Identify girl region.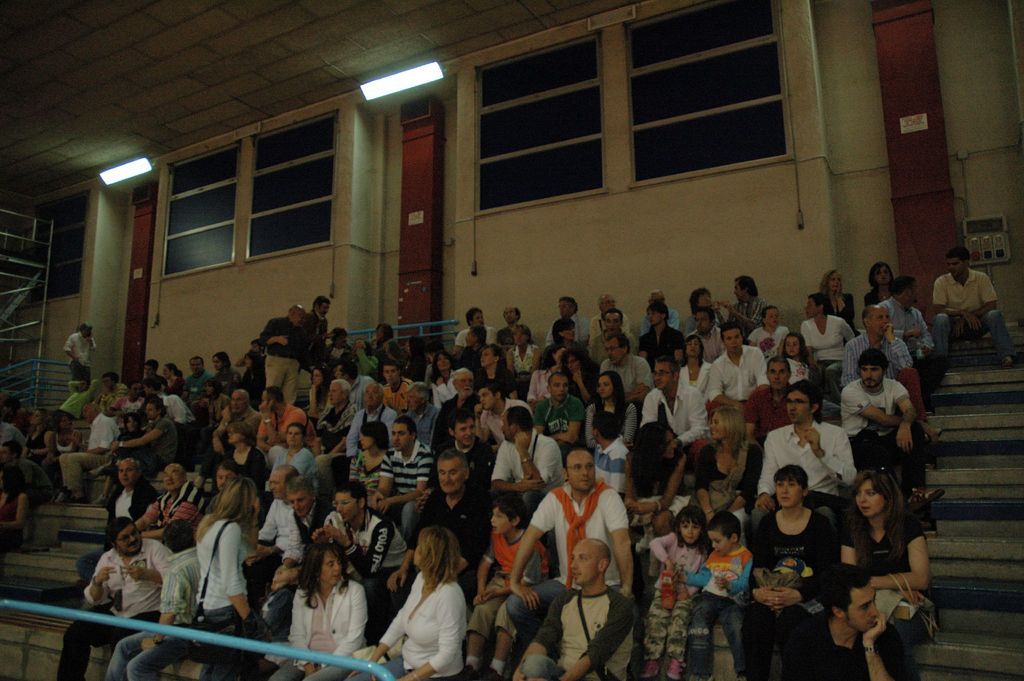
Region: <region>225, 414, 266, 465</region>.
